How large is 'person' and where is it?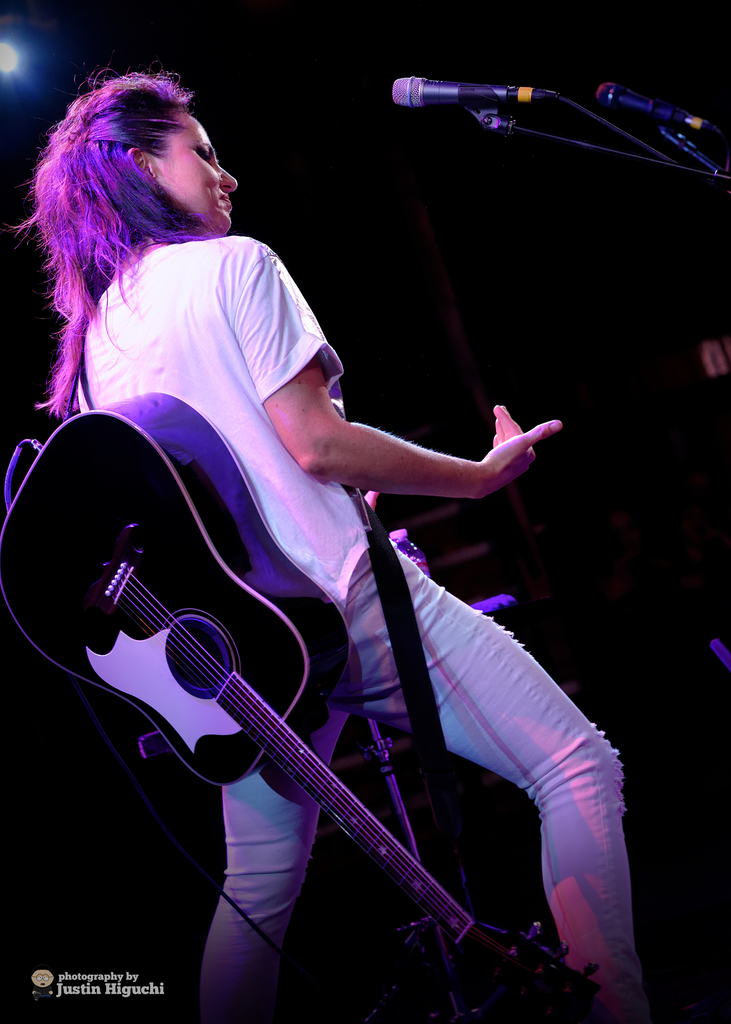
Bounding box: <bbox>13, 71, 654, 1023</bbox>.
